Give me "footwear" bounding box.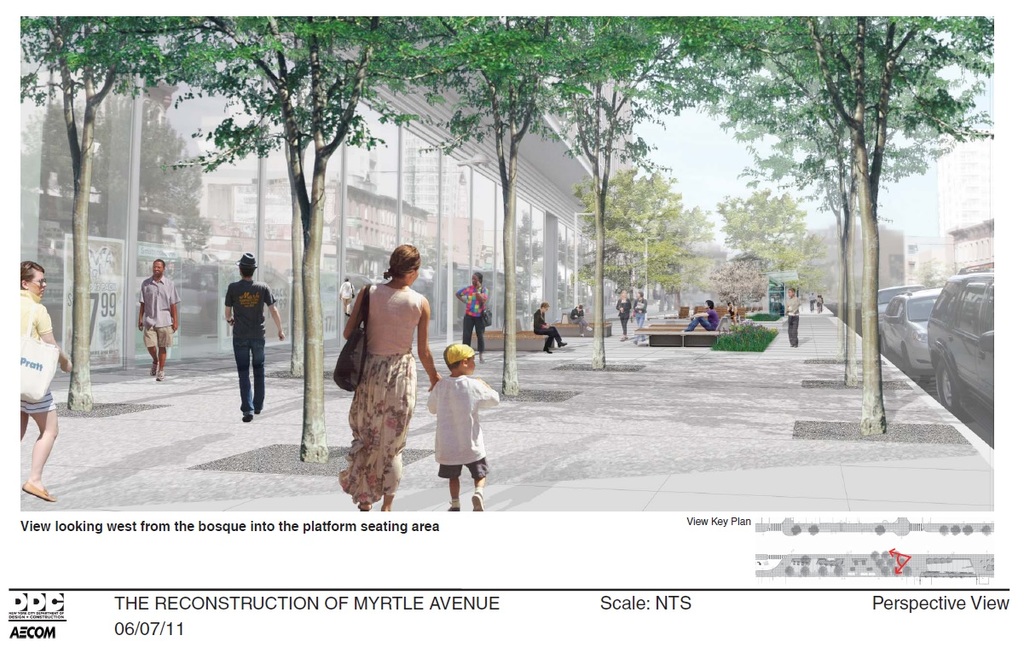
241:411:255:421.
